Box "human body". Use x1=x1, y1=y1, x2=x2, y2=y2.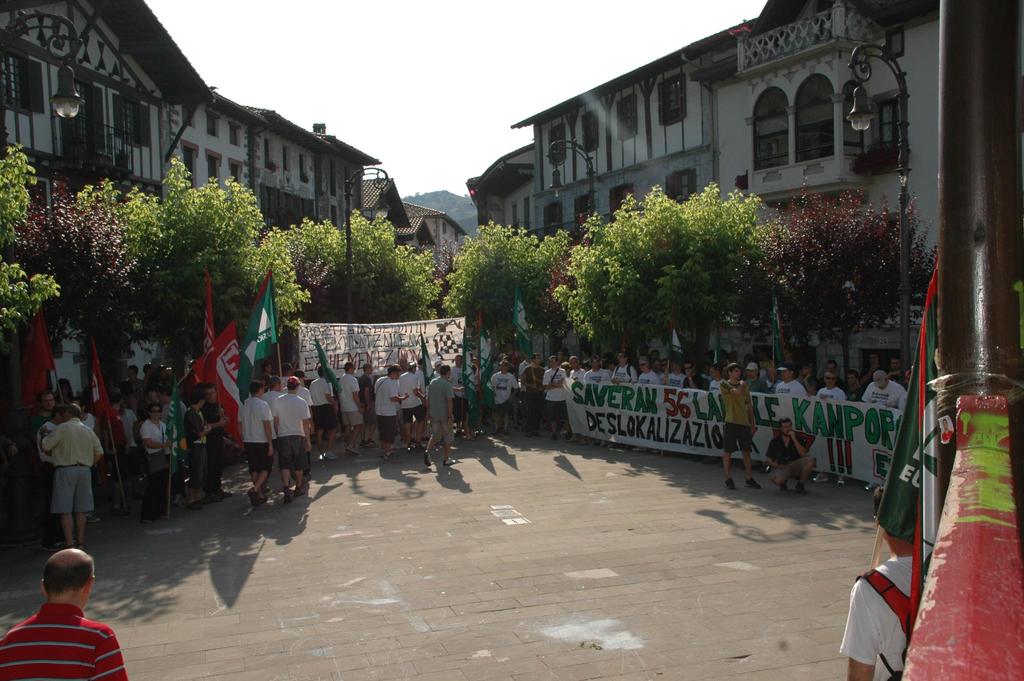
x1=308, y1=378, x2=340, y2=455.
